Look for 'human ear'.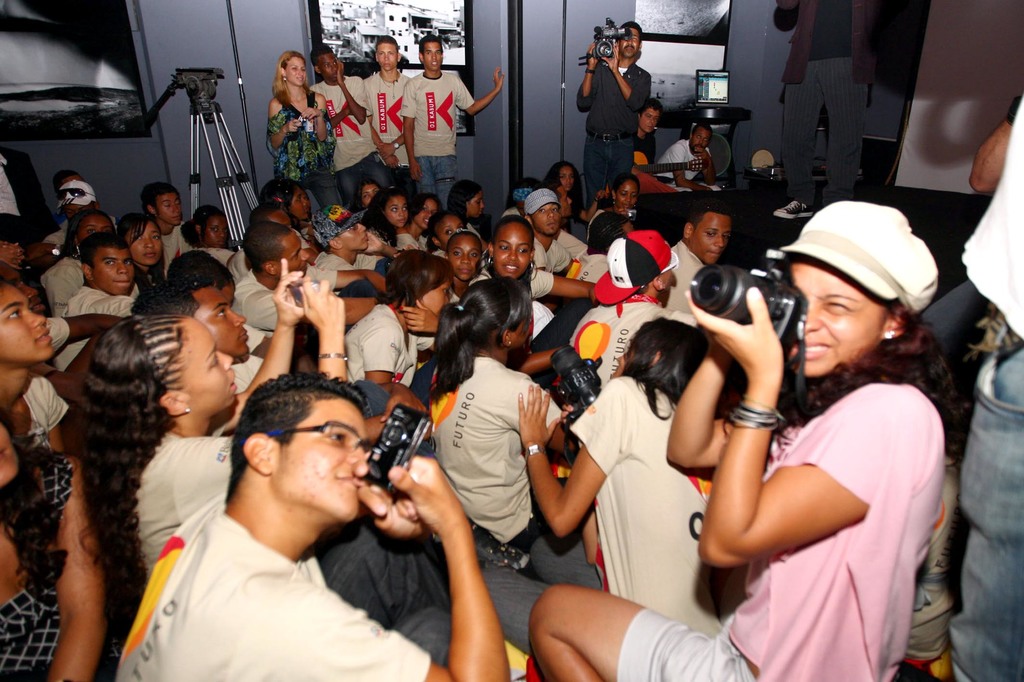
Found: bbox(485, 239, 496, 259).
